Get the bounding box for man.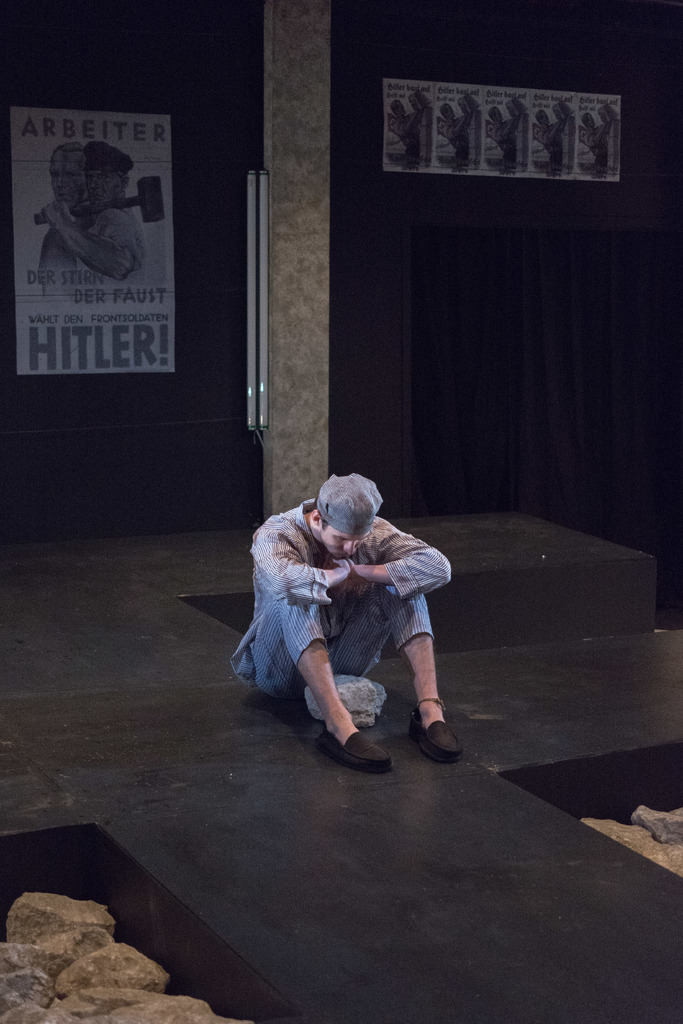
<bbox>231, 483, 472, 772</bbox>.
